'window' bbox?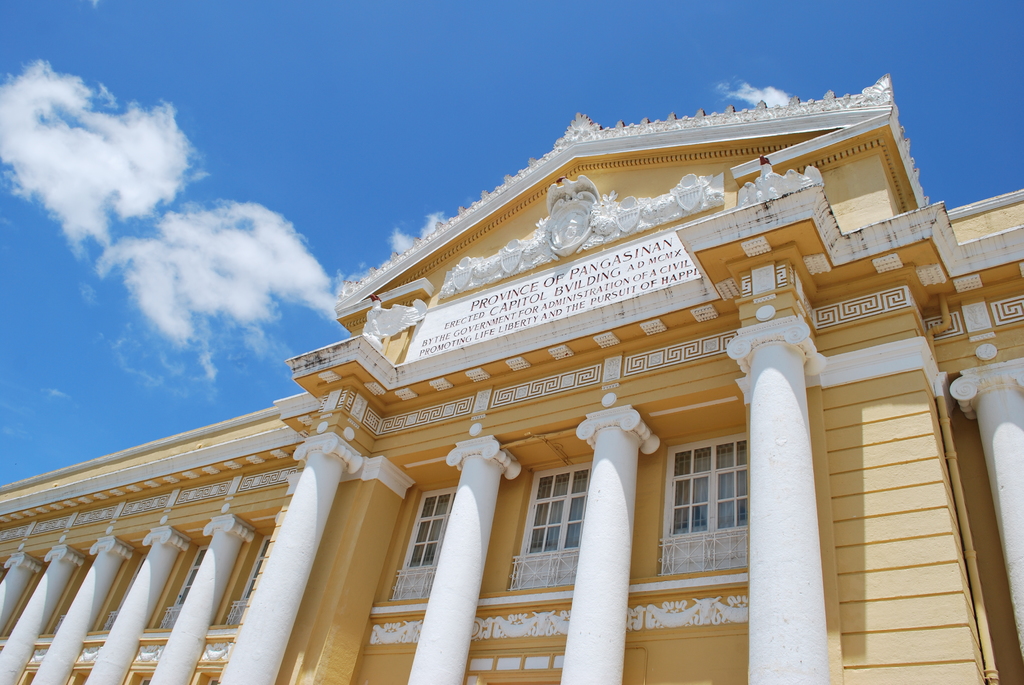
crop(510, 468, 588, 588)
